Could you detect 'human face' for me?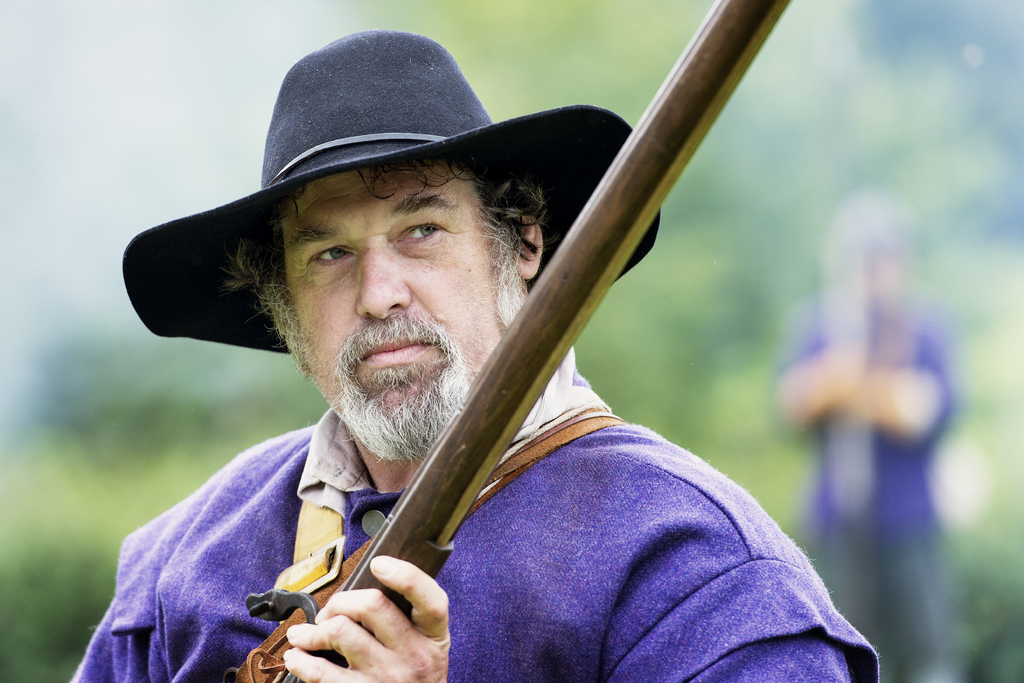
Detection result: rect(260, 158, 531, 469).
